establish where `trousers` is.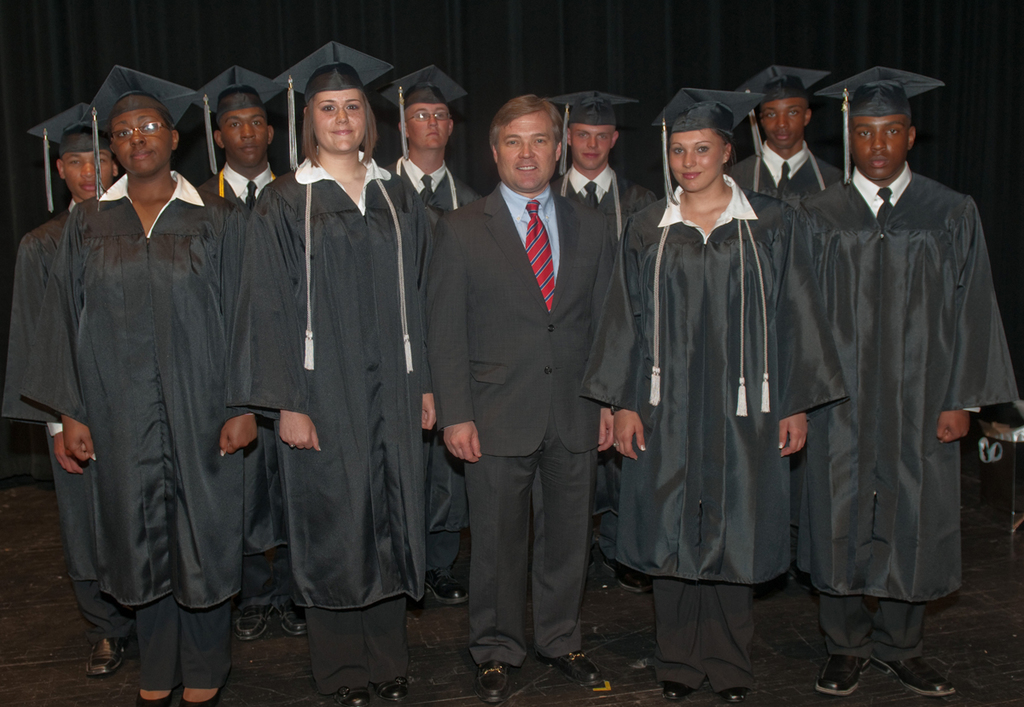
Established at [811,591,928,667].
